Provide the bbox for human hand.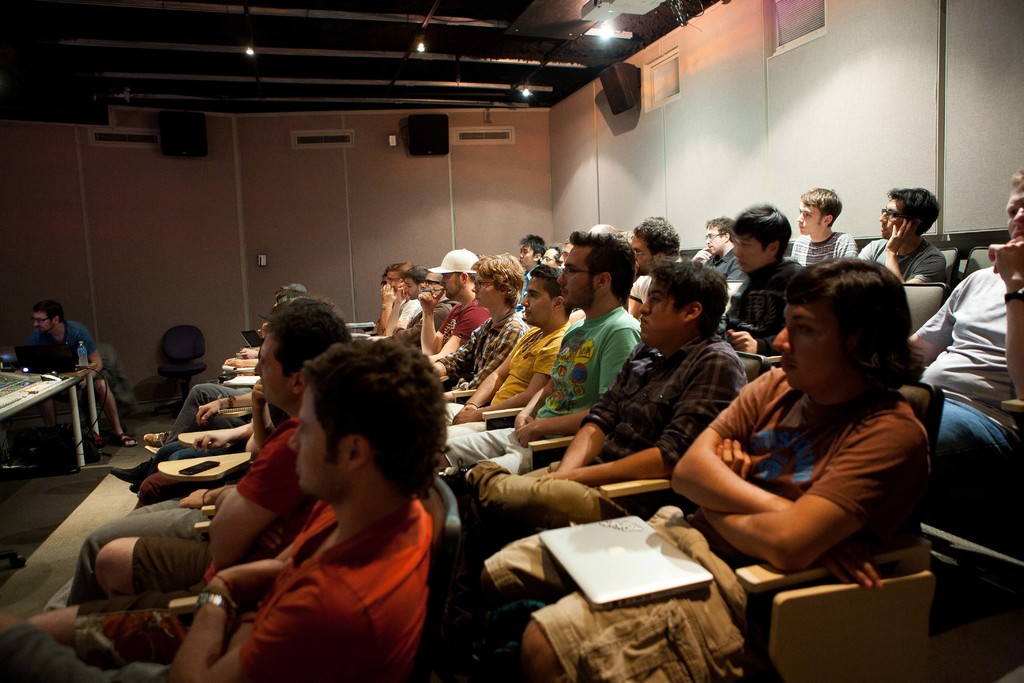
select_region(190, 433, 227, 457).
